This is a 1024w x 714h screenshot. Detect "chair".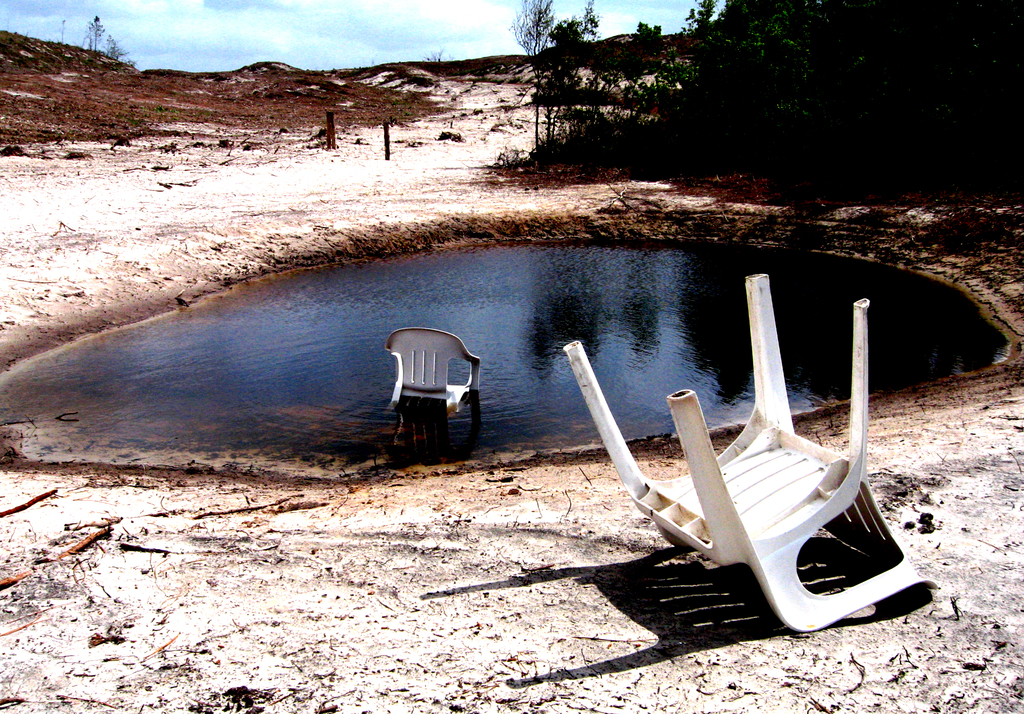
378:328:477:450.
